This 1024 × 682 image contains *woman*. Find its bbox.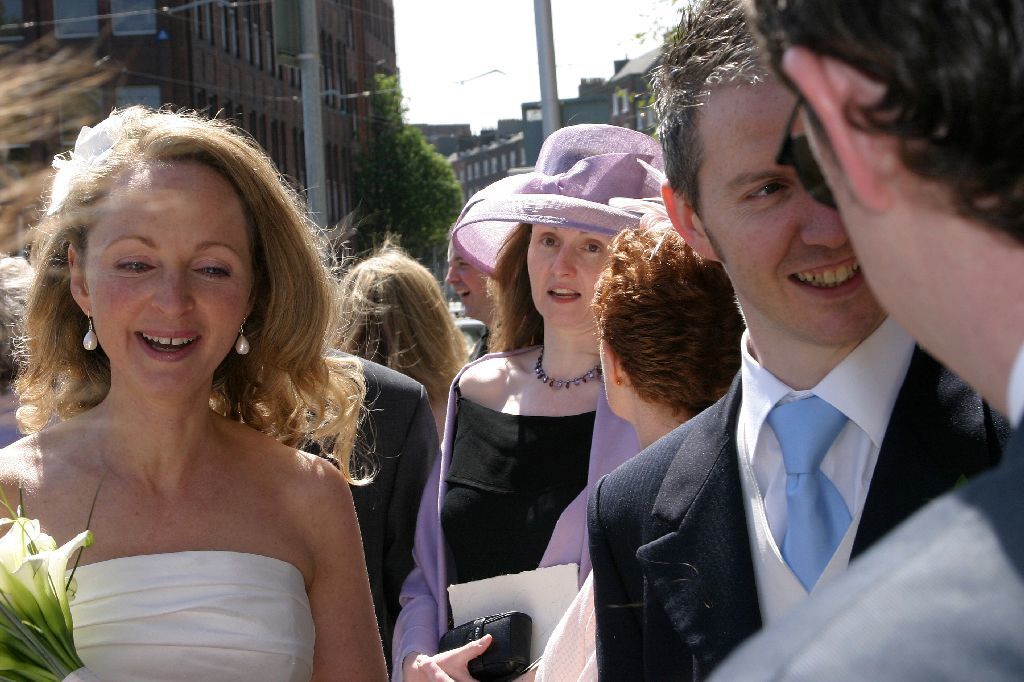
[x1=323, y1=241, x2=472, y2=458].
